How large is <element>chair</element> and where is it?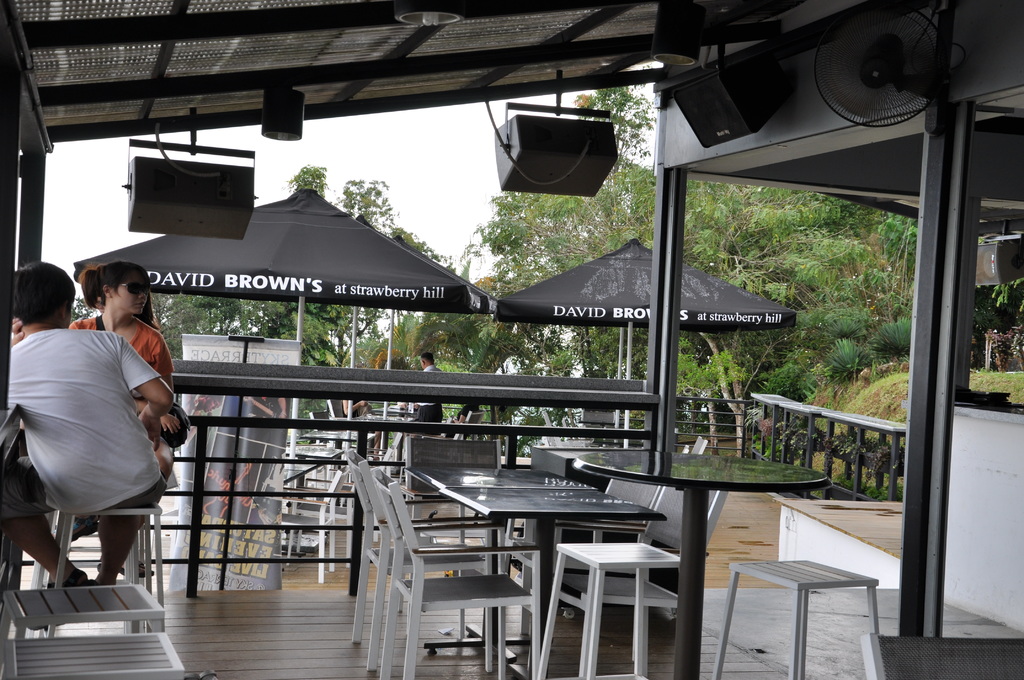
Bounding box: x1=858 y1=630 x2=1023 y2=679.
